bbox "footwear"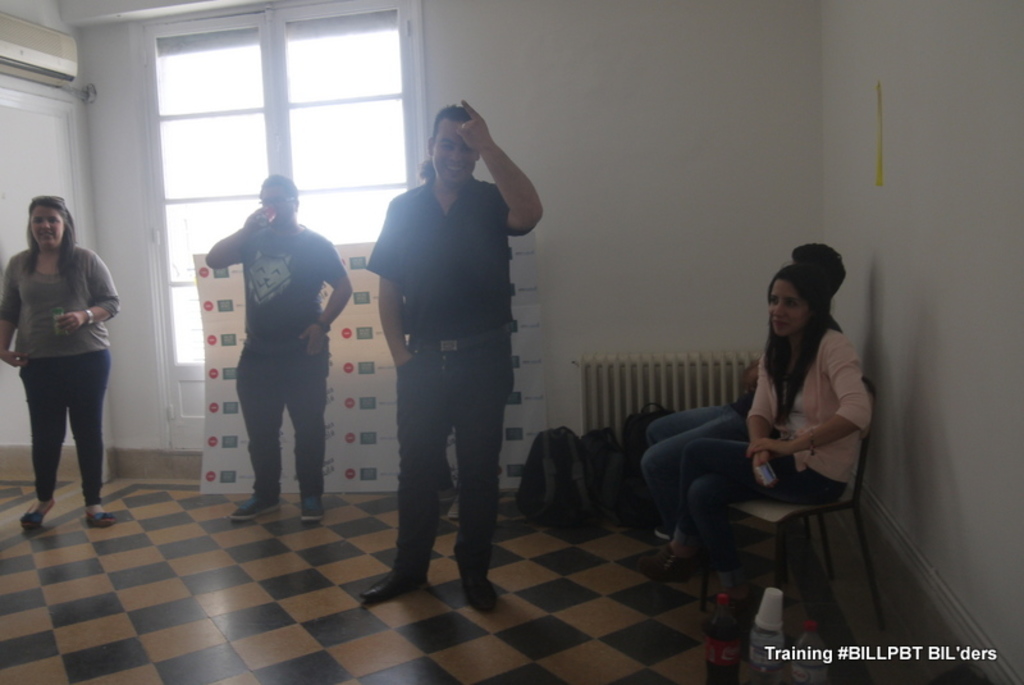
Rect(229, 492, 287, 524)
